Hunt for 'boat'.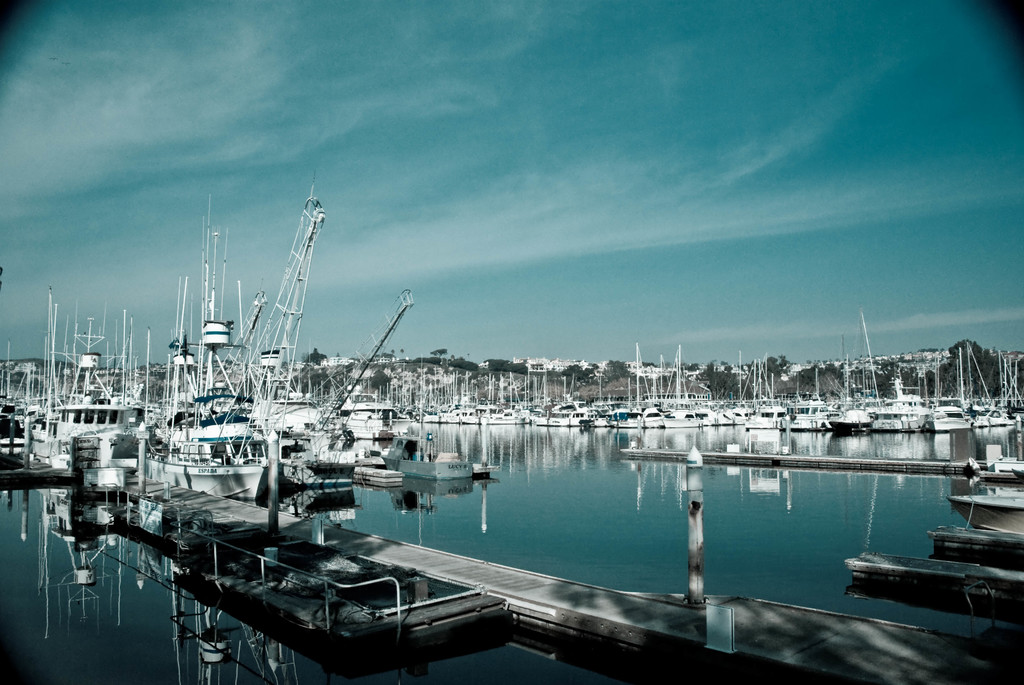
Hunted down at BBox(142, 191, 270, 497).
